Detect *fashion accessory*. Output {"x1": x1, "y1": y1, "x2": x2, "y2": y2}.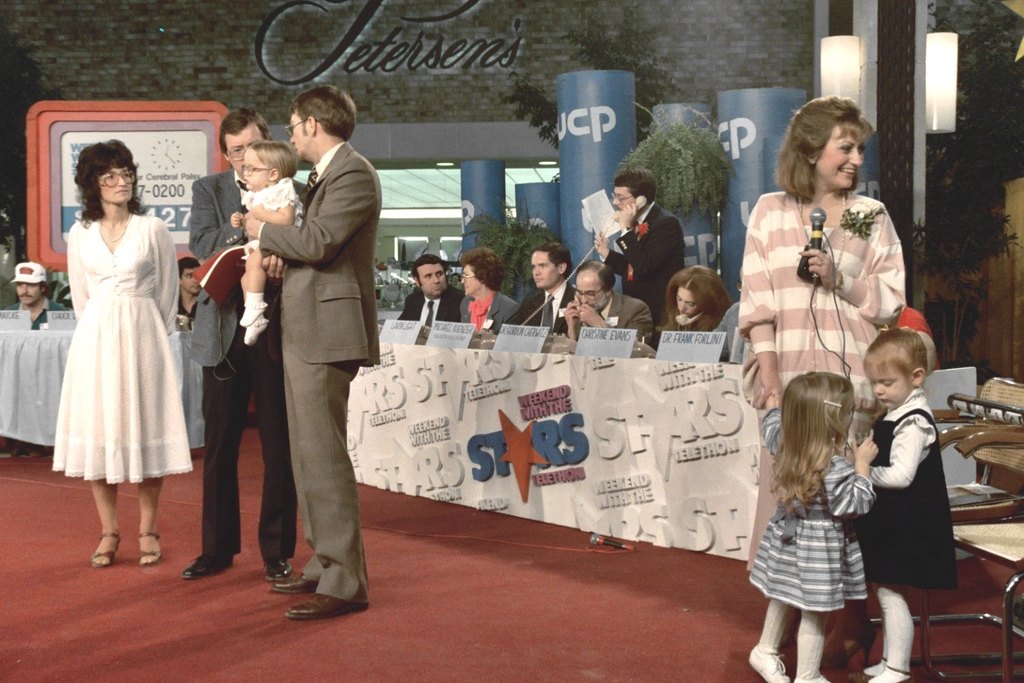
{"x1": 236, "y1": 165, "x2": 272, "y2": 179}.
